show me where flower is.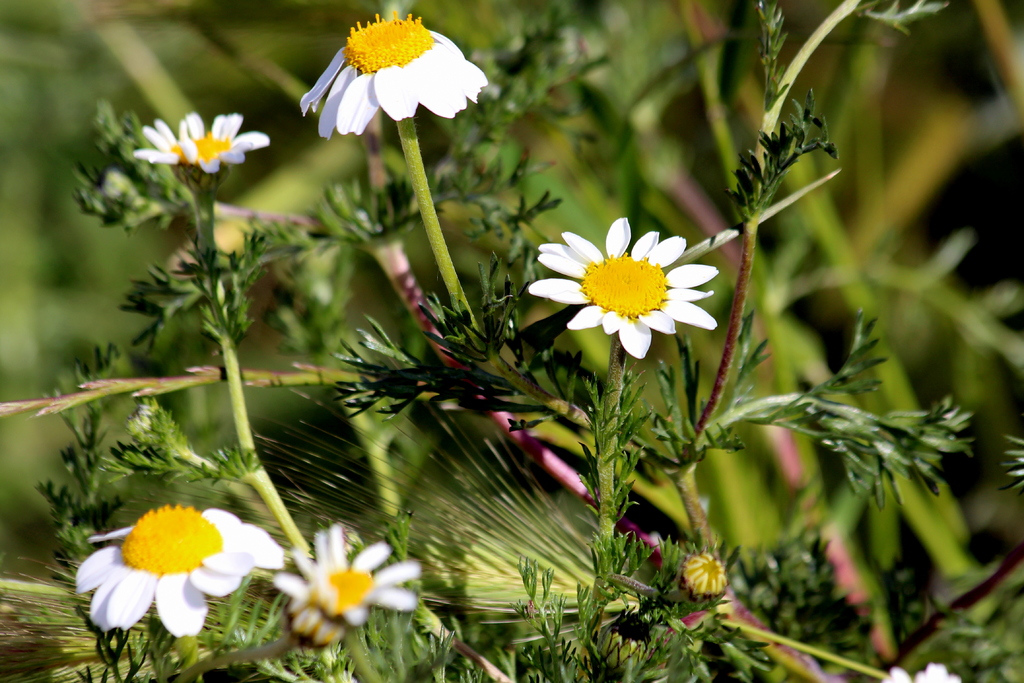
flower is at 271:524:420:648.
